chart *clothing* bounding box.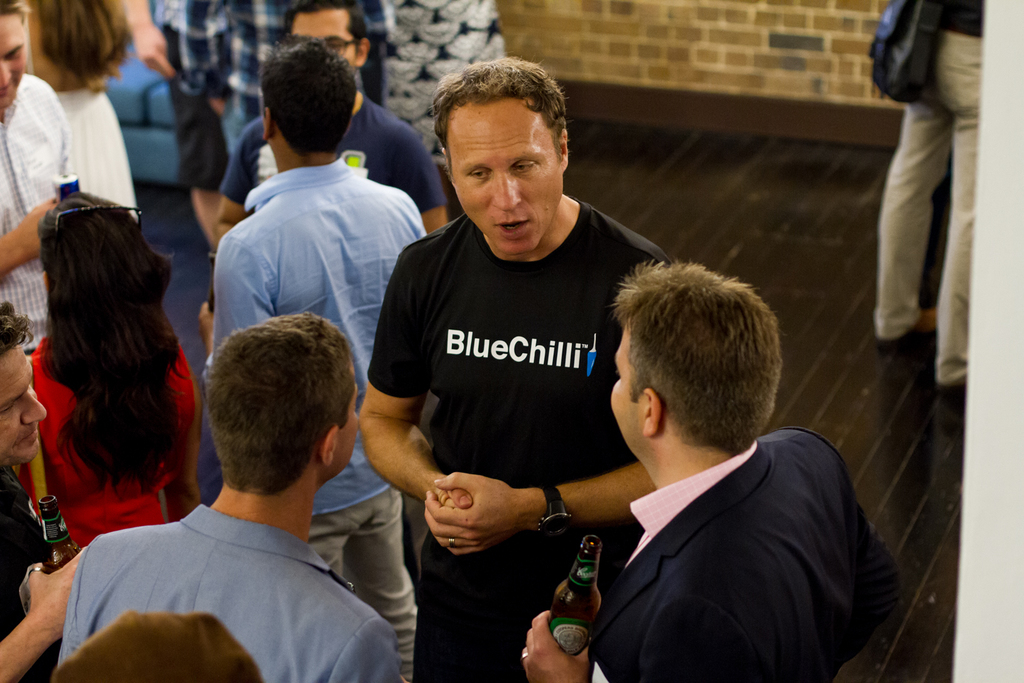
Charted: BBox(211, 134, 425, 682).
